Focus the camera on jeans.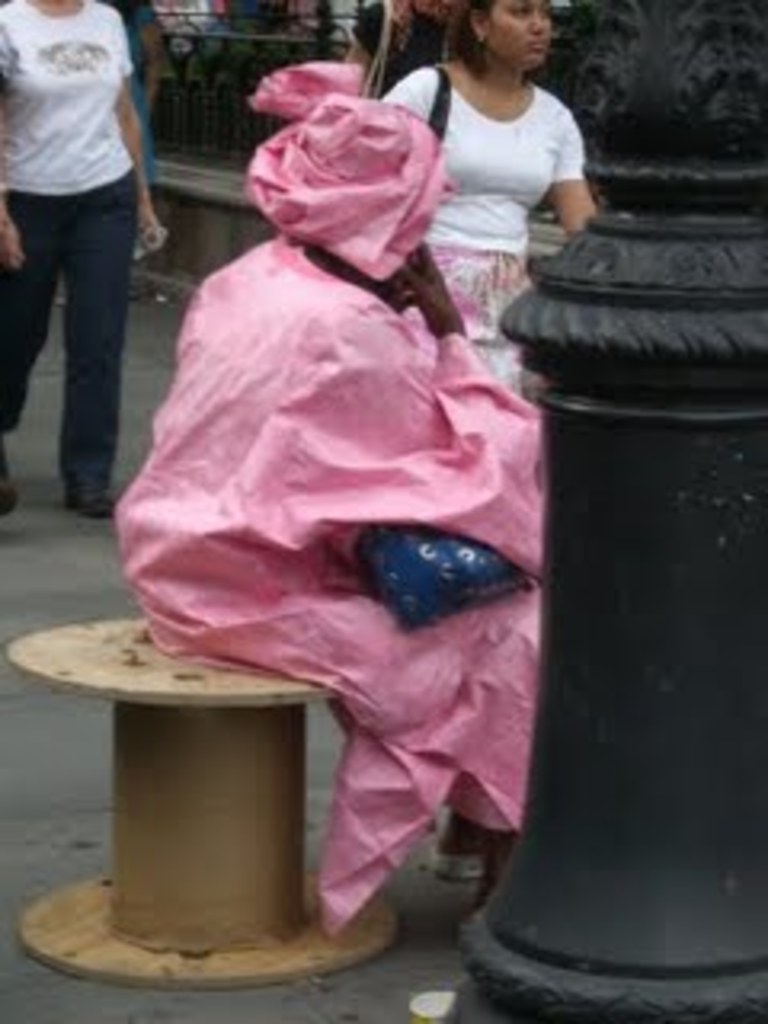
Focus region: bbox(10, 176, 131, 509).
